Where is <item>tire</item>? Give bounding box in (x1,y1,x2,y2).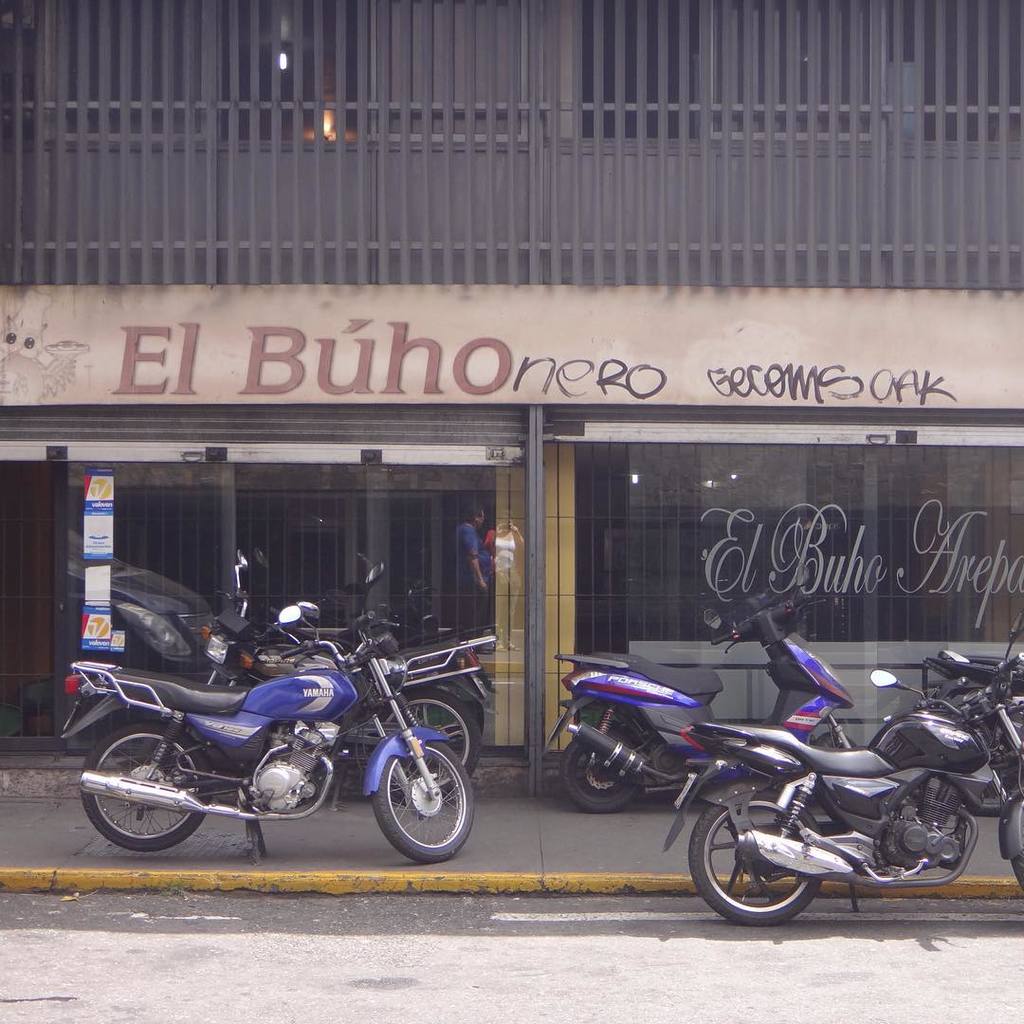
(997,777,1023,887).
